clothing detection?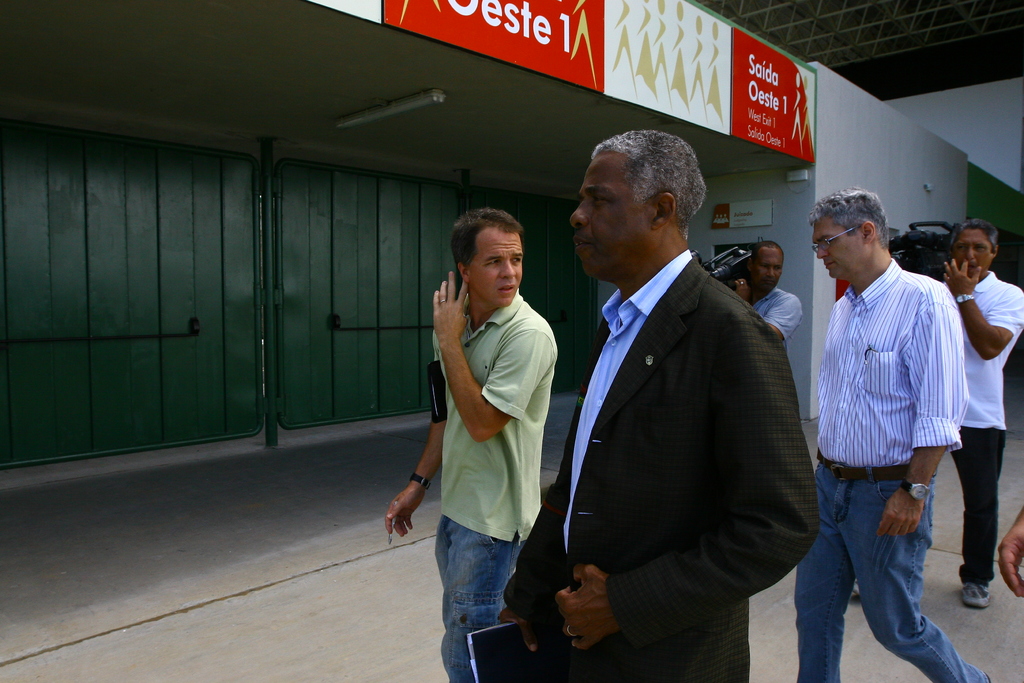
[959, 273, 1023, 580]
